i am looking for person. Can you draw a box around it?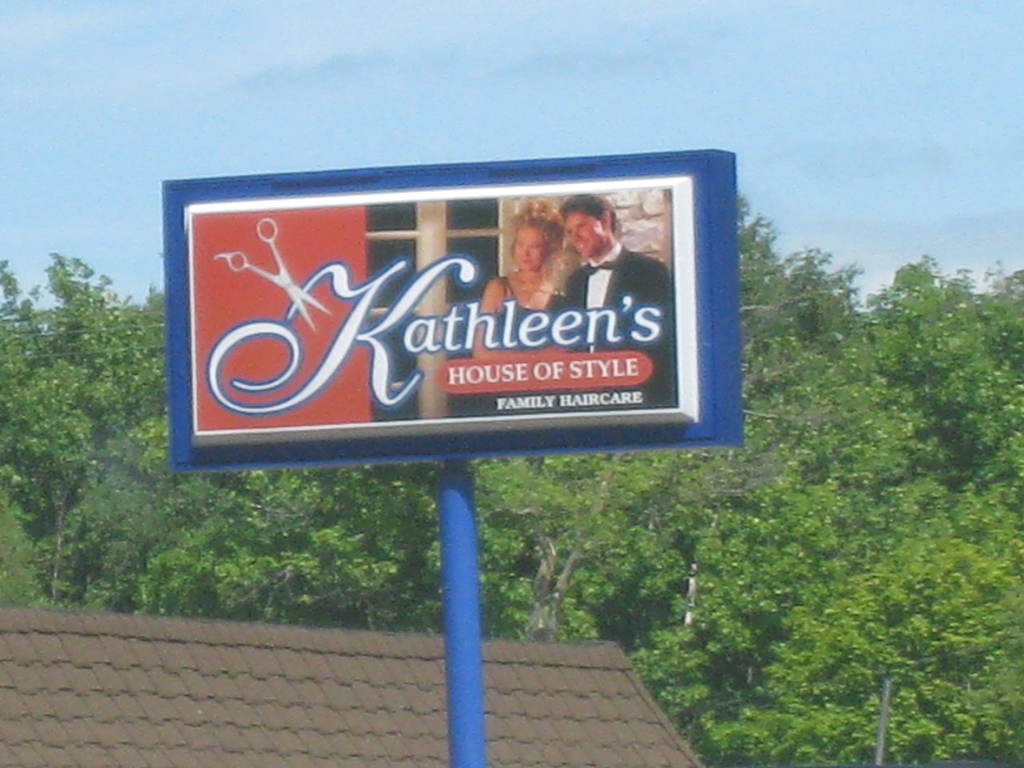
Sure, the bounding box is bbox=[556, 189, 671, 400].
